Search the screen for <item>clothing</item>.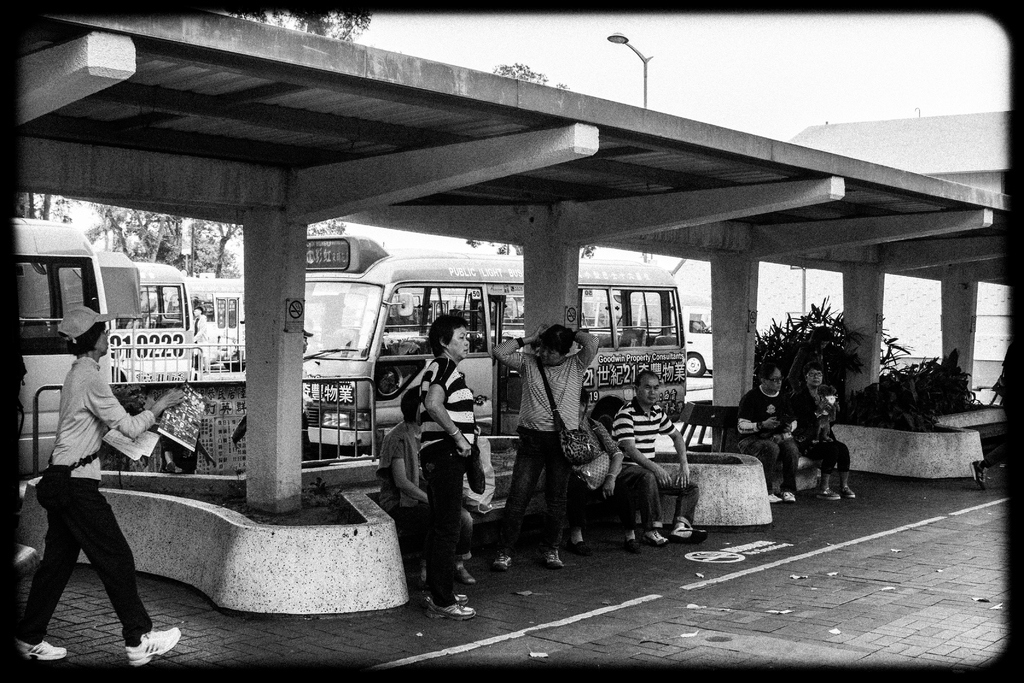
Found at 614 409 706 523.
